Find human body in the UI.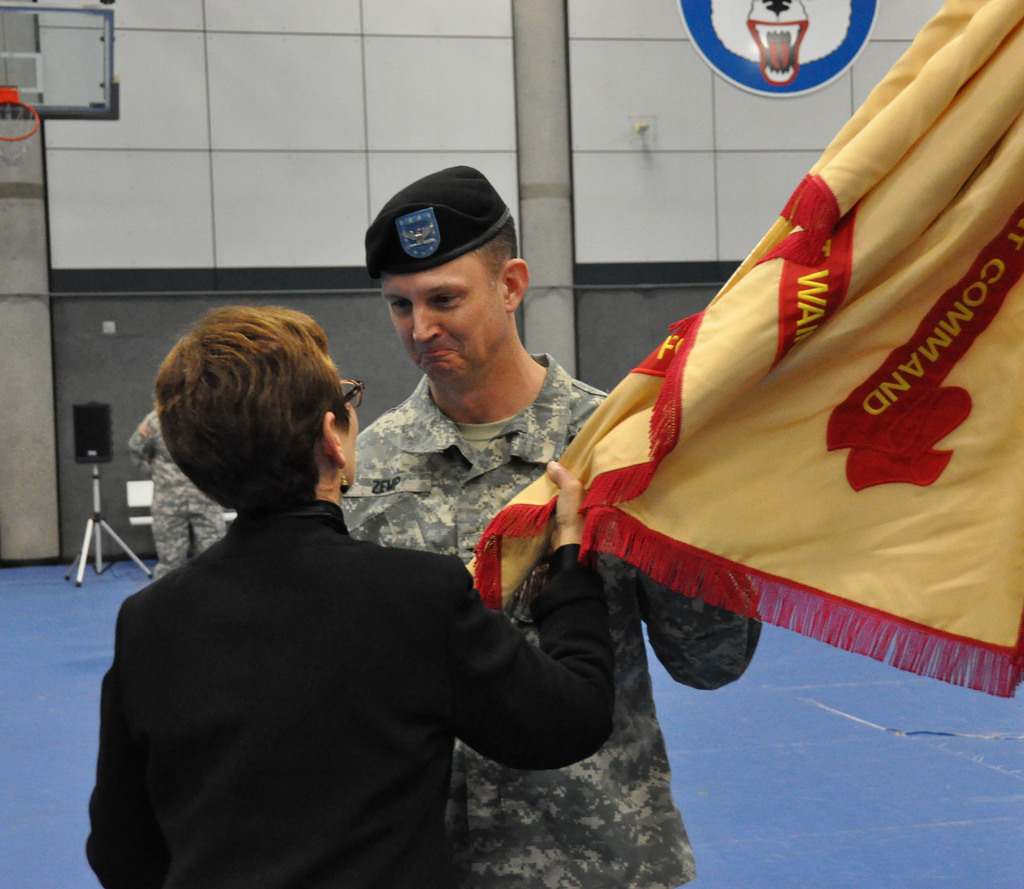
UI element at bbox=(127, 403, 246, 572).
